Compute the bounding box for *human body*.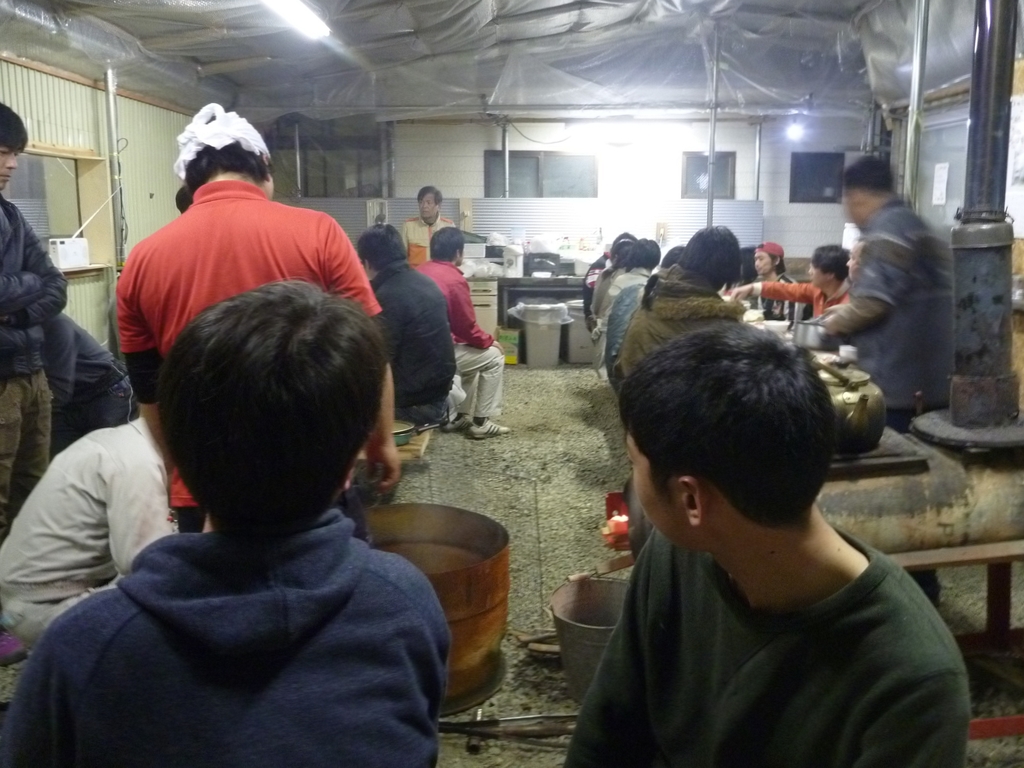
(0, 419, 184, 648).
